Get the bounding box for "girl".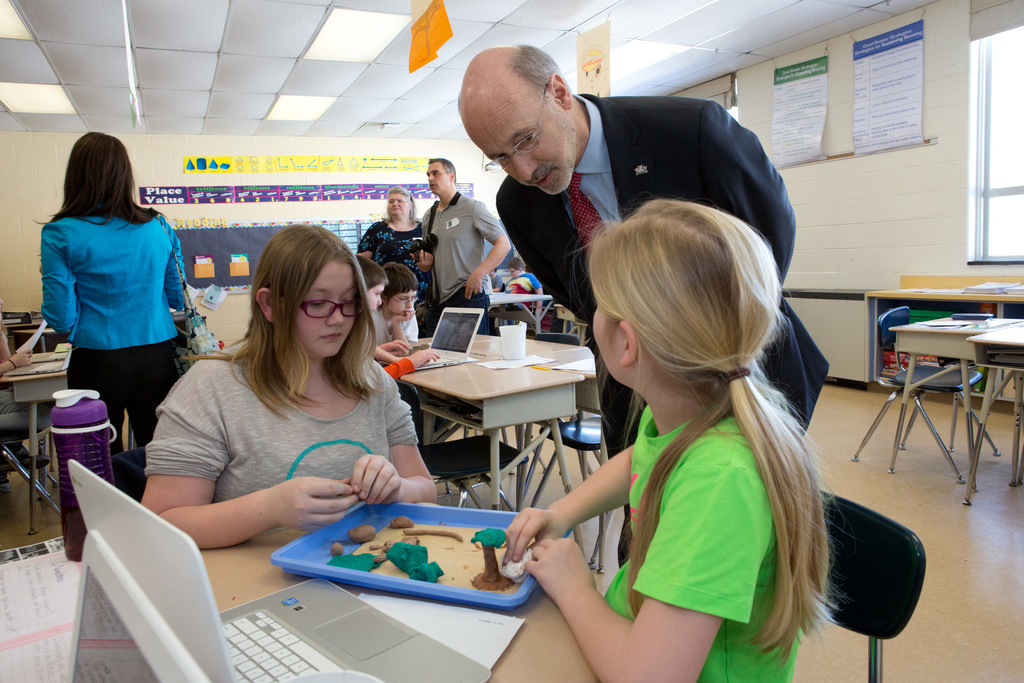
select_region(45, 134, 186, 449).
